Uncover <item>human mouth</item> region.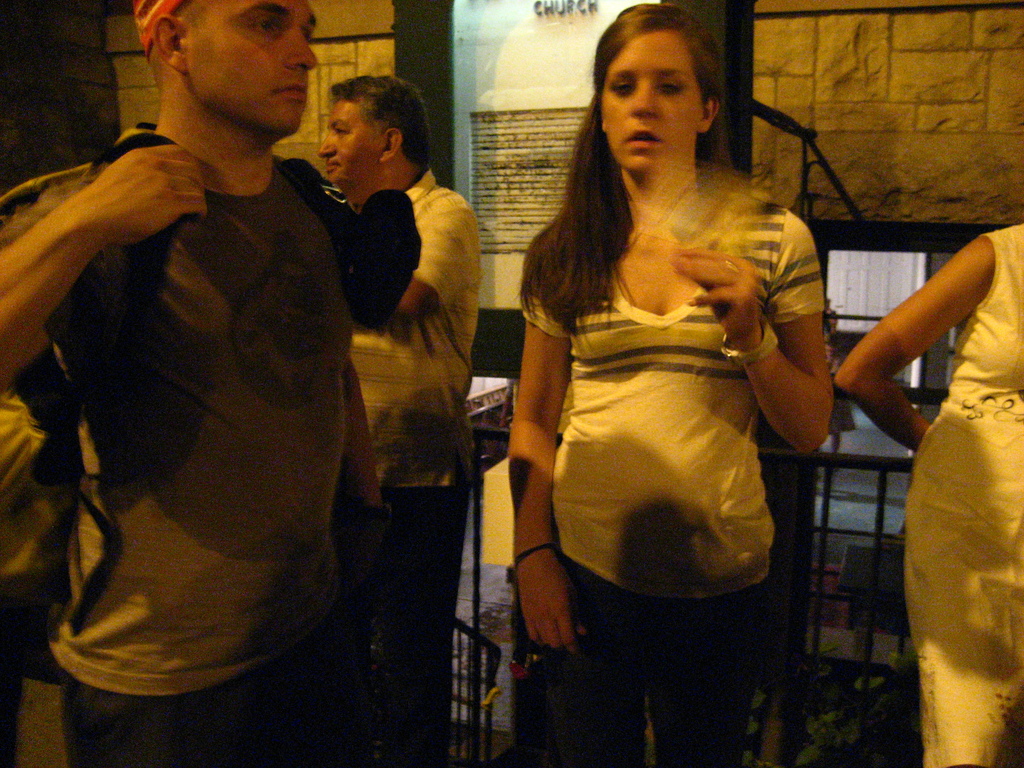
Uncovered: BBox(327, 162, 342, 172).
